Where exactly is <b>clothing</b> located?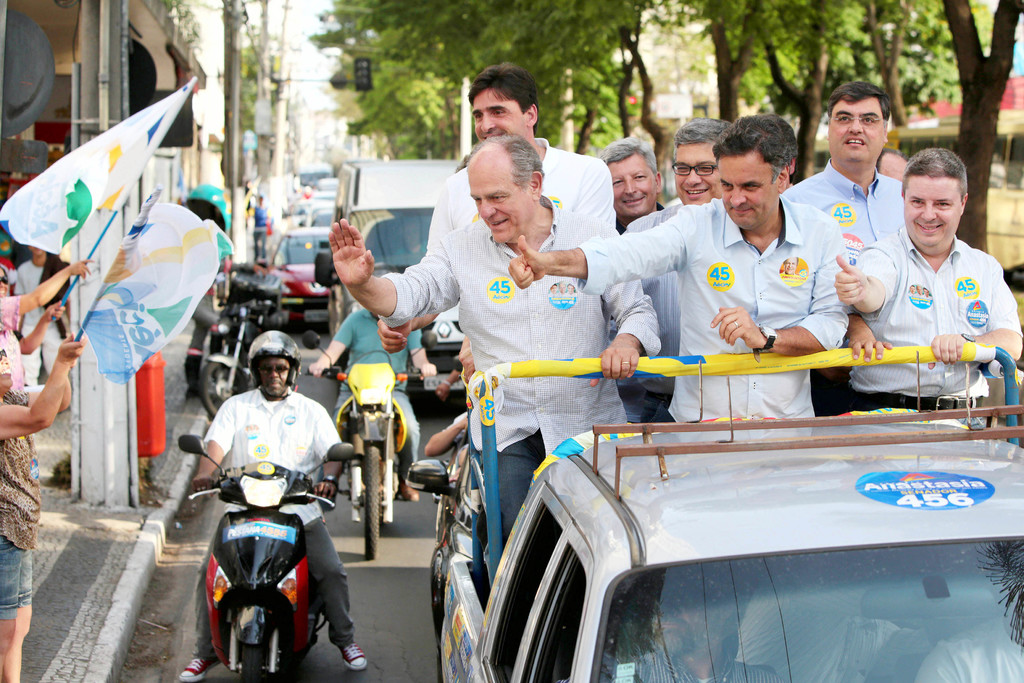
Its bounding box is 0:391:47:628.
